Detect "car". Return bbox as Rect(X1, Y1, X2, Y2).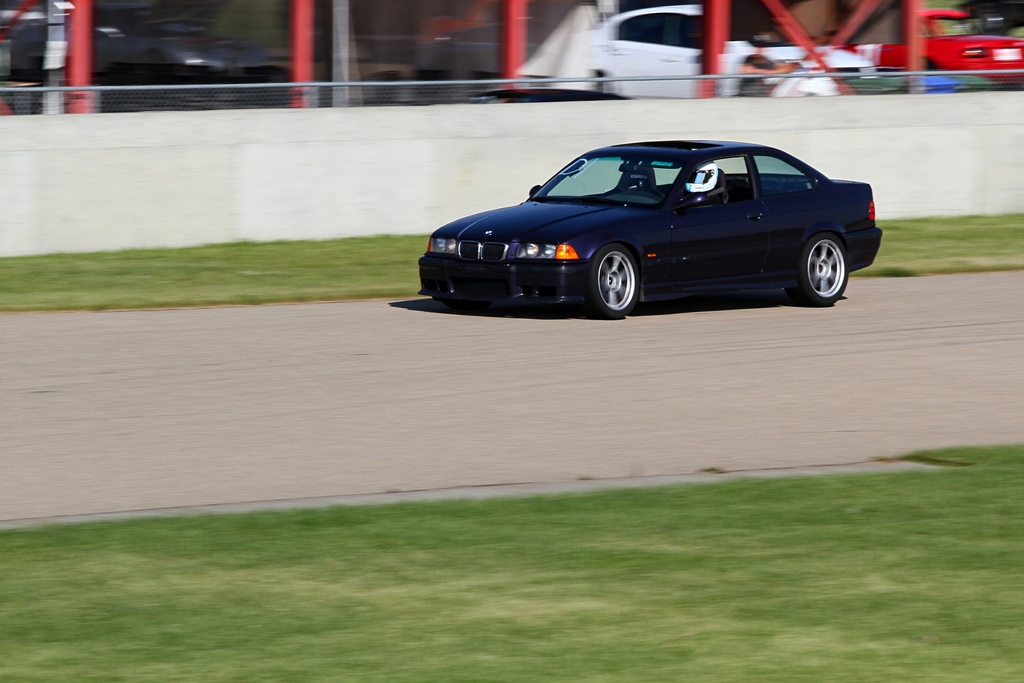
Rect(586, 3, 872, 97).
